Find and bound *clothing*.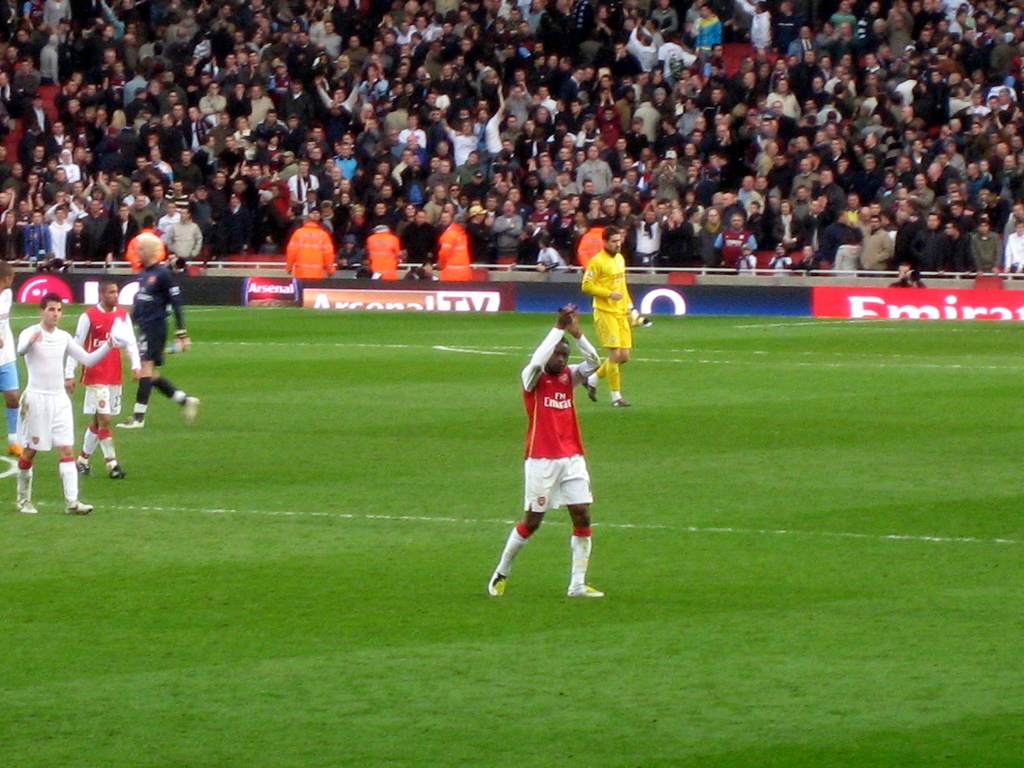
Bound: [left=0, top=288, right=24, bottom=394].
